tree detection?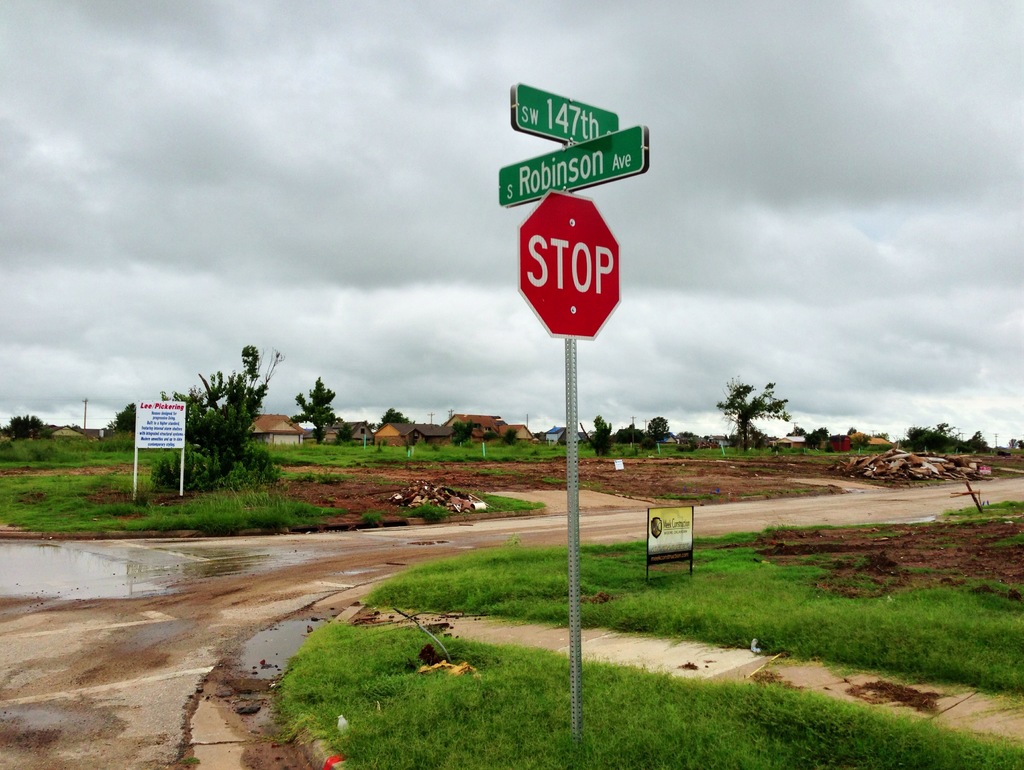
[x1=640, y1=412, x2=675, y2=453]
